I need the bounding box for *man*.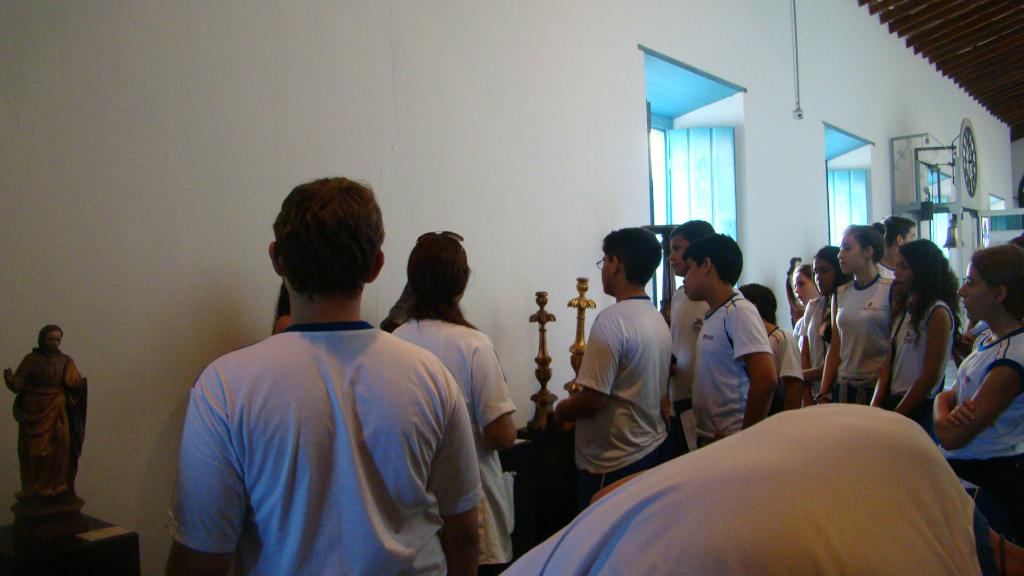
Here it is: [left=881, top=209, right=920, bottom=284].
